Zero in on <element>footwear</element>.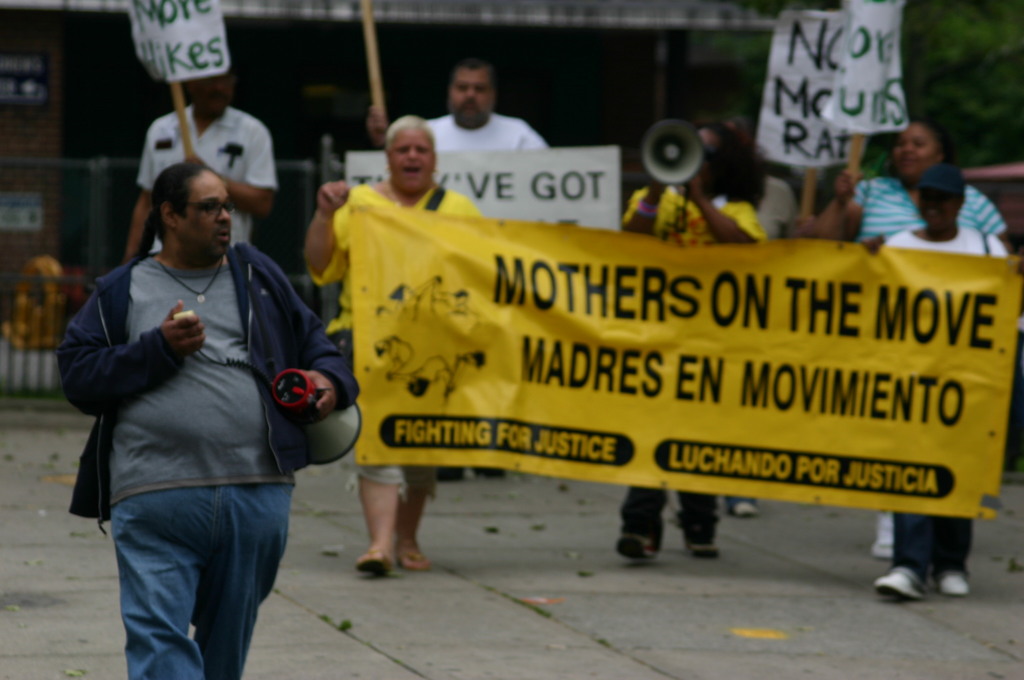
Zeroed in: 613 534 651 557.
